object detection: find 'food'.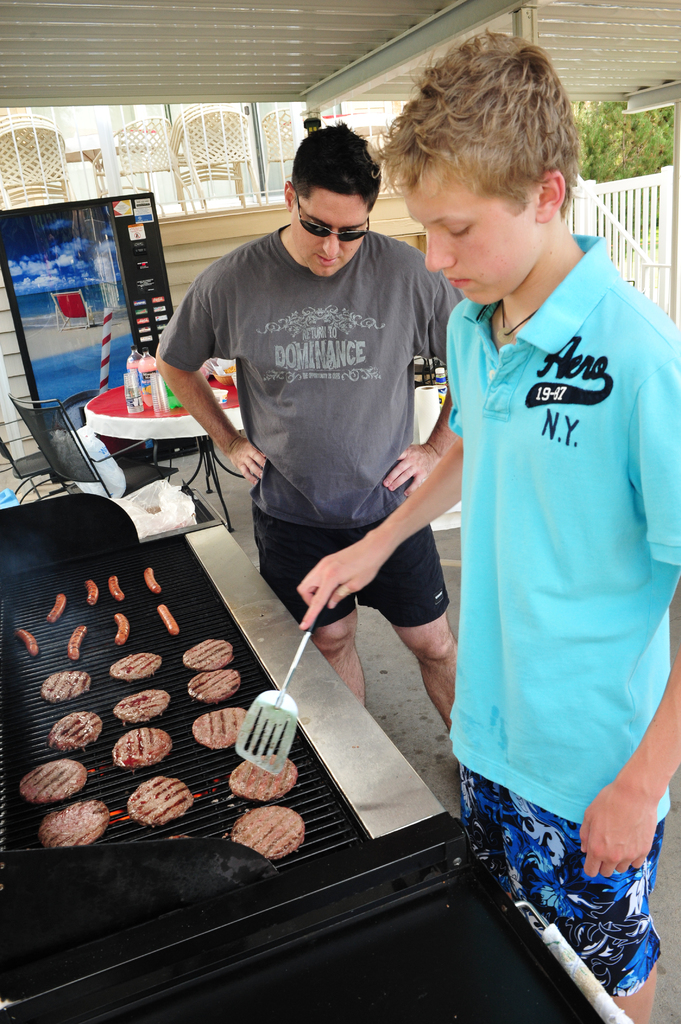
bbox=[39, 671, 92, 704].
